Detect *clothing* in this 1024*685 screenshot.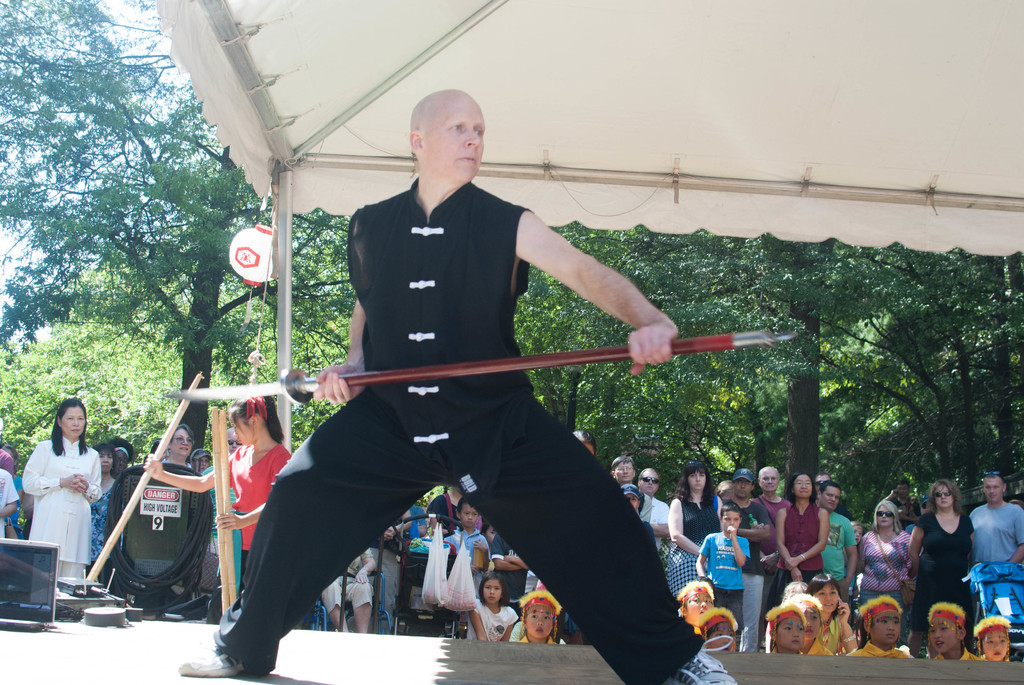
Detection: bbox=[652, 497, 670, 568].
